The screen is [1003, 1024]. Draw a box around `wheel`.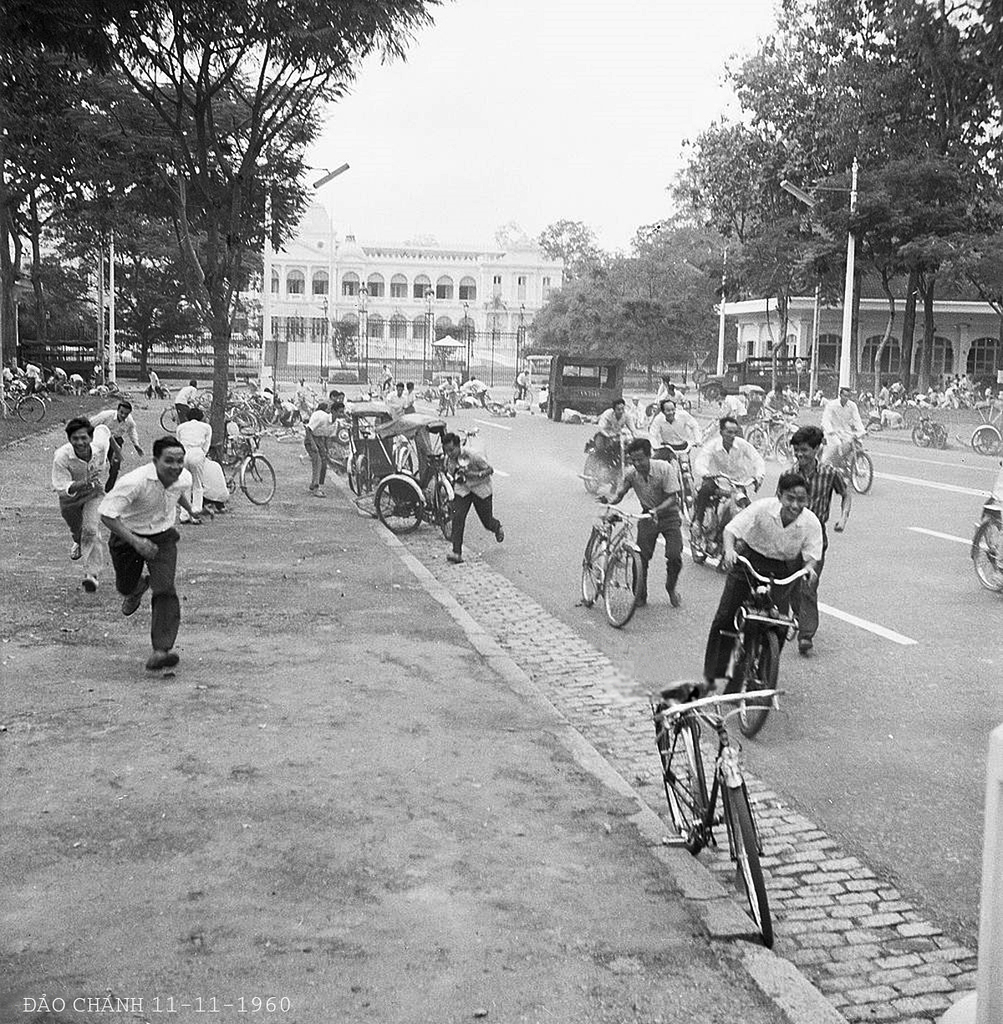
box(912, 429, 929, 448).
